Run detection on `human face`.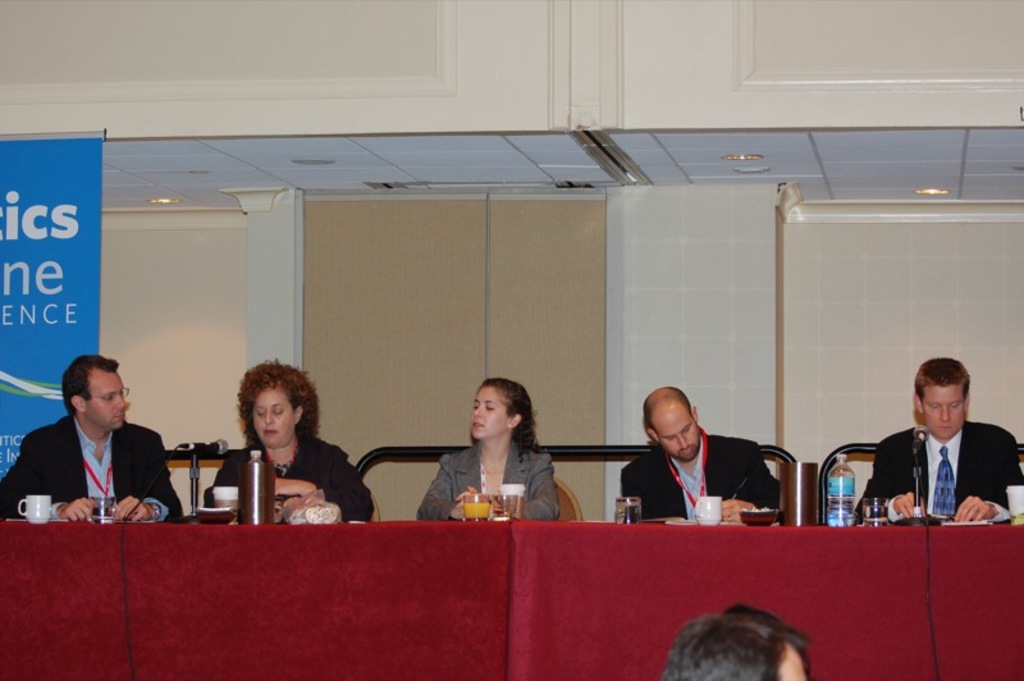
Result: x1=83, y1=367, x2=128, y2=430.
